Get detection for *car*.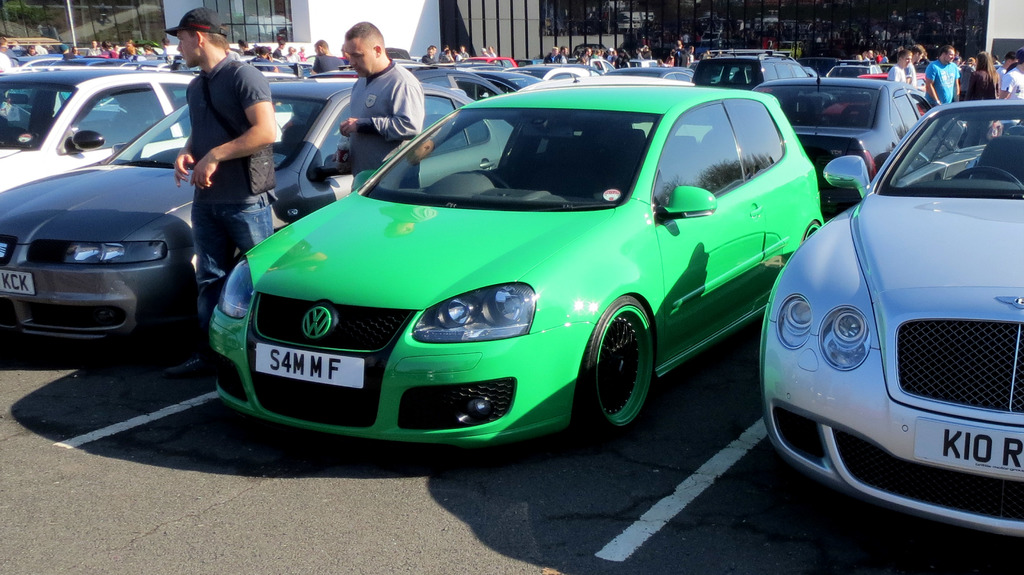
Detection: {"left": 756, "top": 70, "right": 922, "bottom": 218}.
